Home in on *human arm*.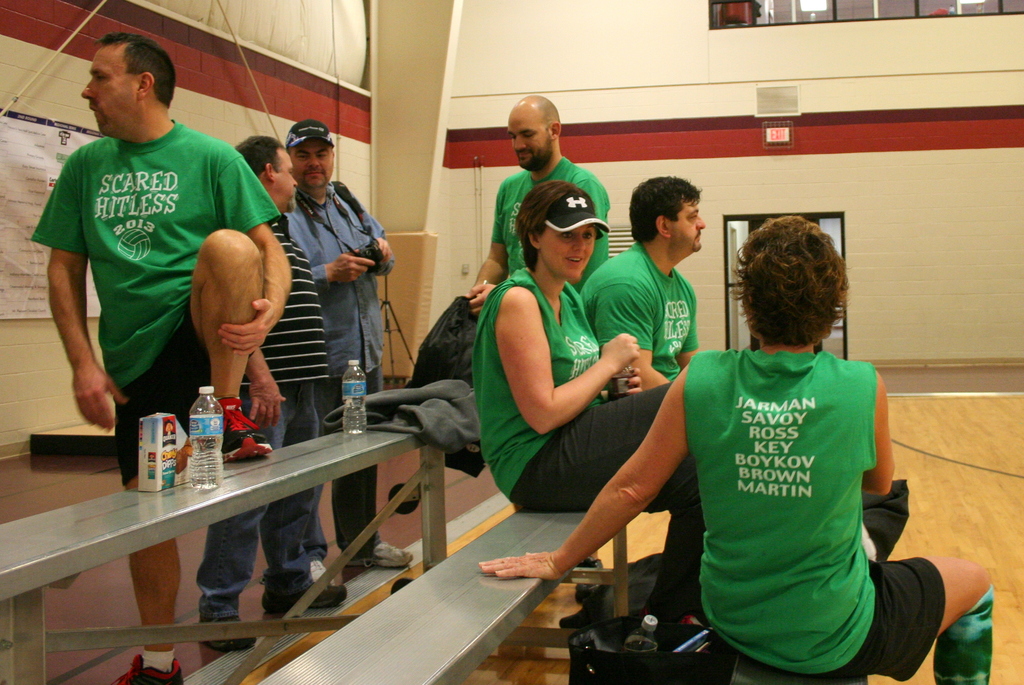
Homed in at bbox(477, 297, 643, 451).
